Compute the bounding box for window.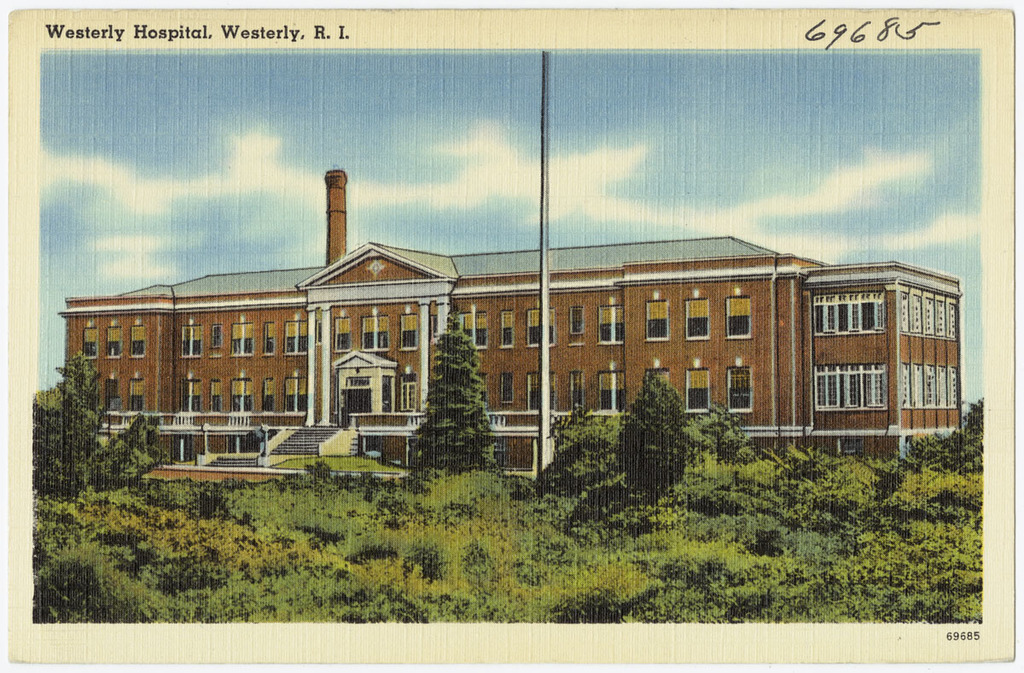
bbox(128, 327, 143, 357).
